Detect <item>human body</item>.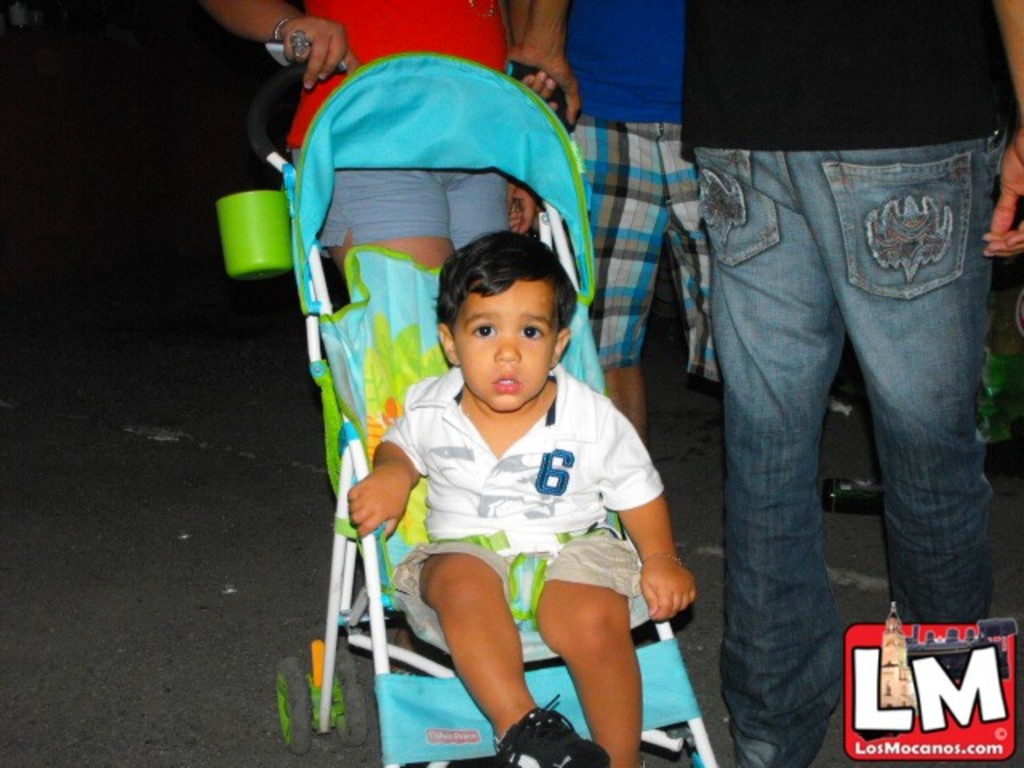
Detected at Rect(202, 0, 531, 293).
